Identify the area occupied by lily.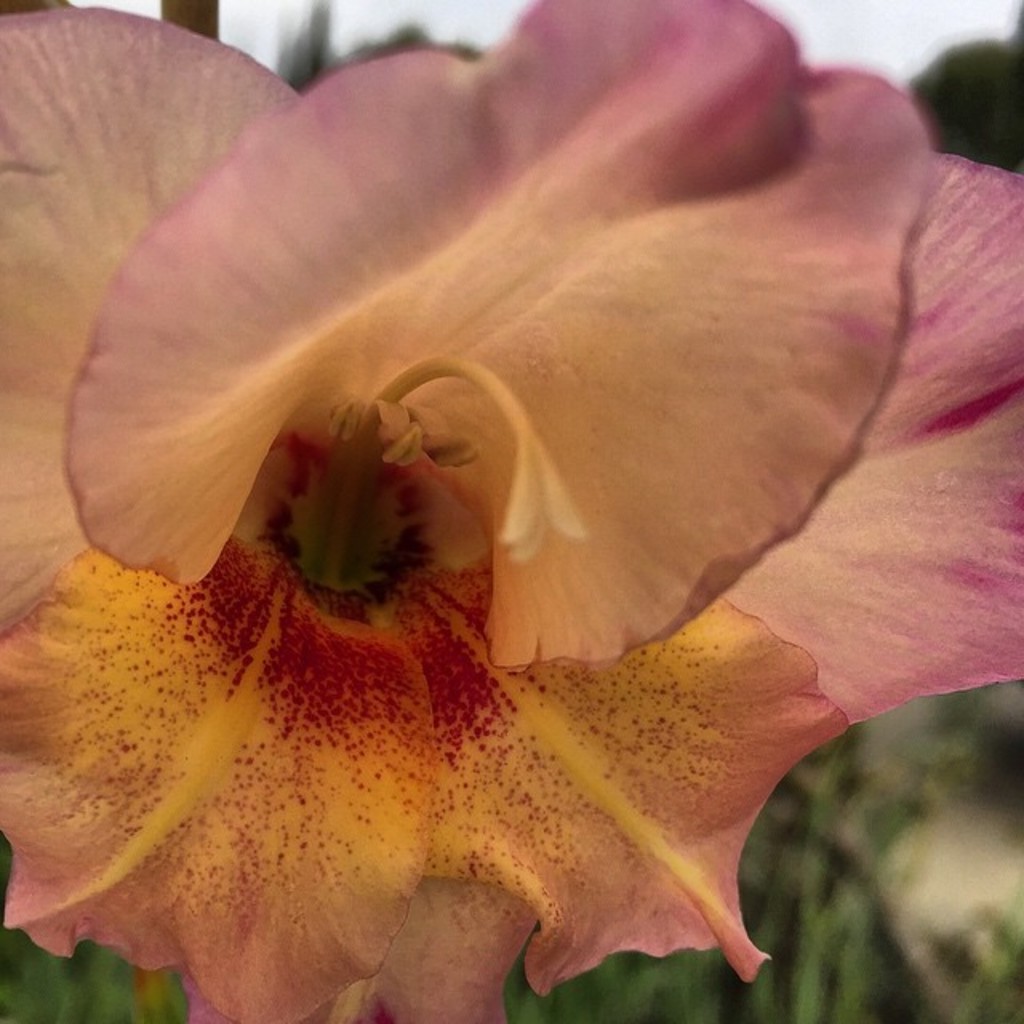
Area: x1=0 y1=0 x2=1022 y2=1022.
